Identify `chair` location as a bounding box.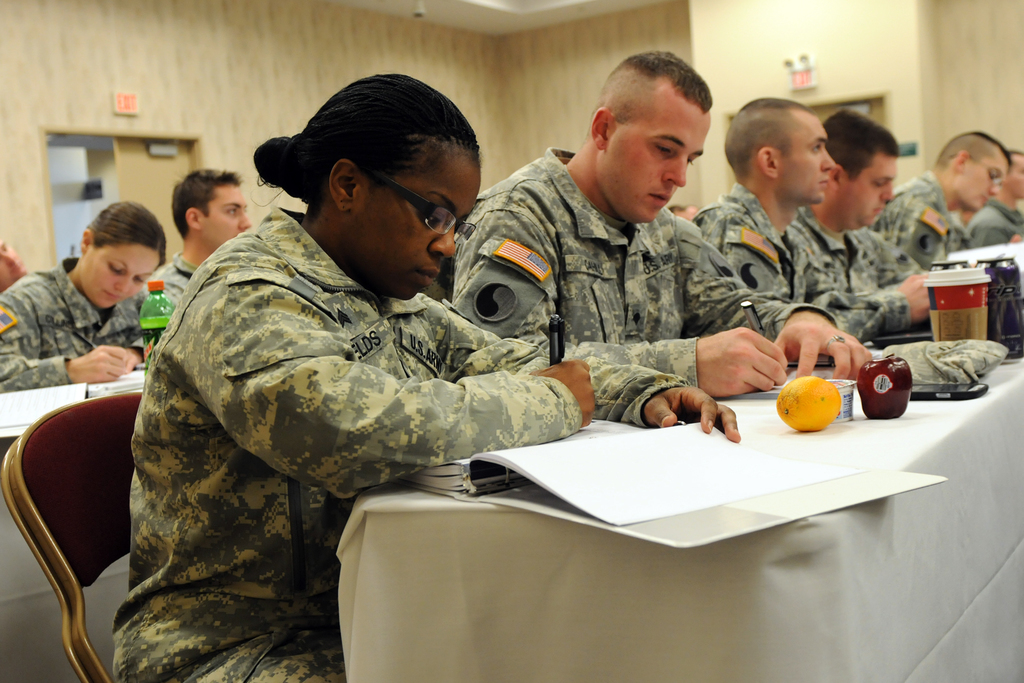
select_region(12, 356, 140, 682).
